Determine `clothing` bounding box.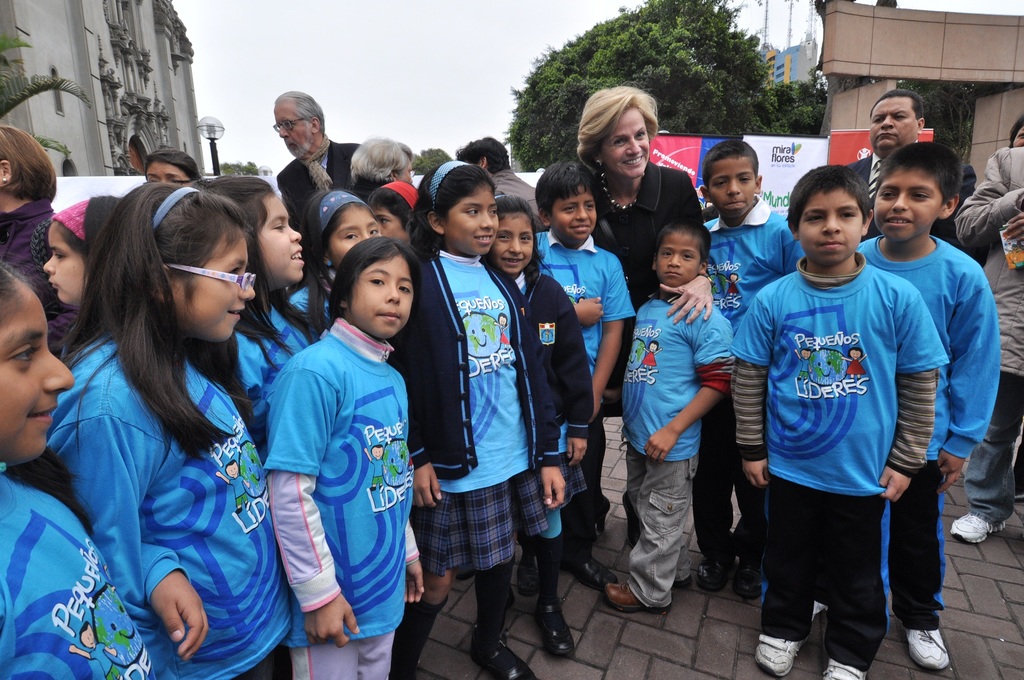
Determined: <box>870,240,975,638</box>.
